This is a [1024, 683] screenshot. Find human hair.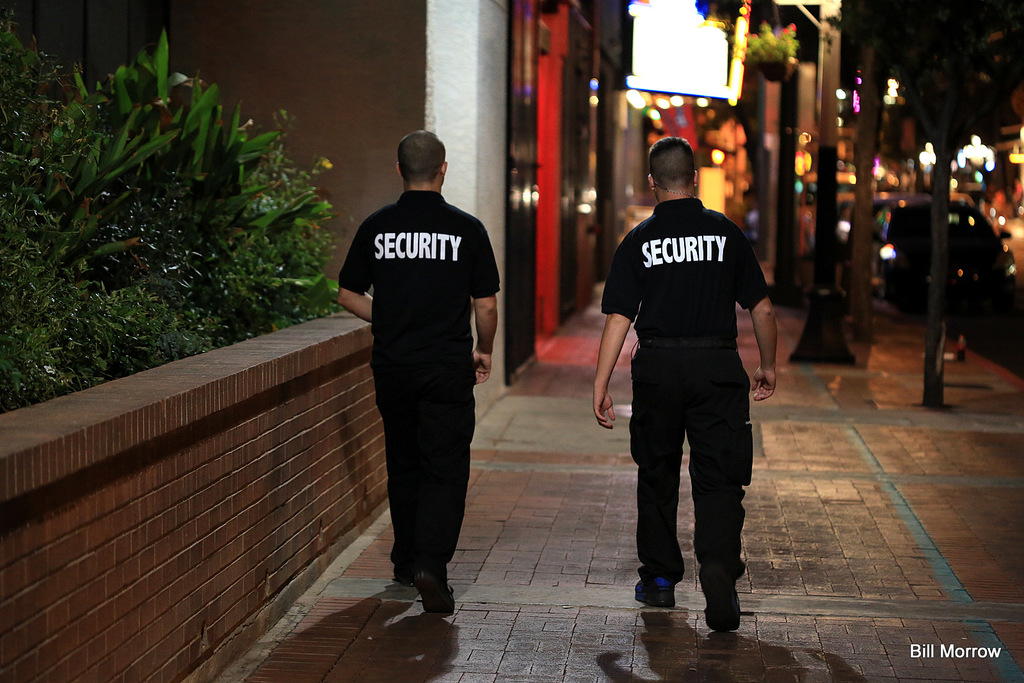
Bounding box: bbox=[646, 134, 696, 188].
